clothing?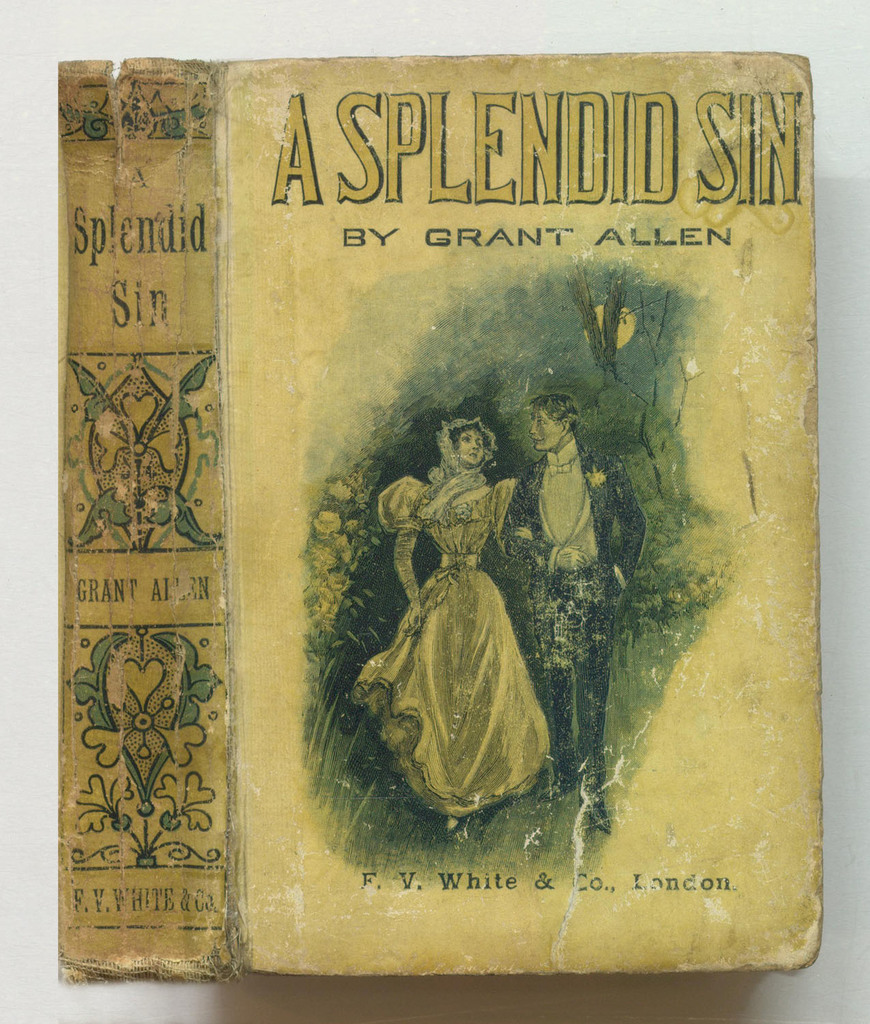
region(502, 431, 642, 785)
